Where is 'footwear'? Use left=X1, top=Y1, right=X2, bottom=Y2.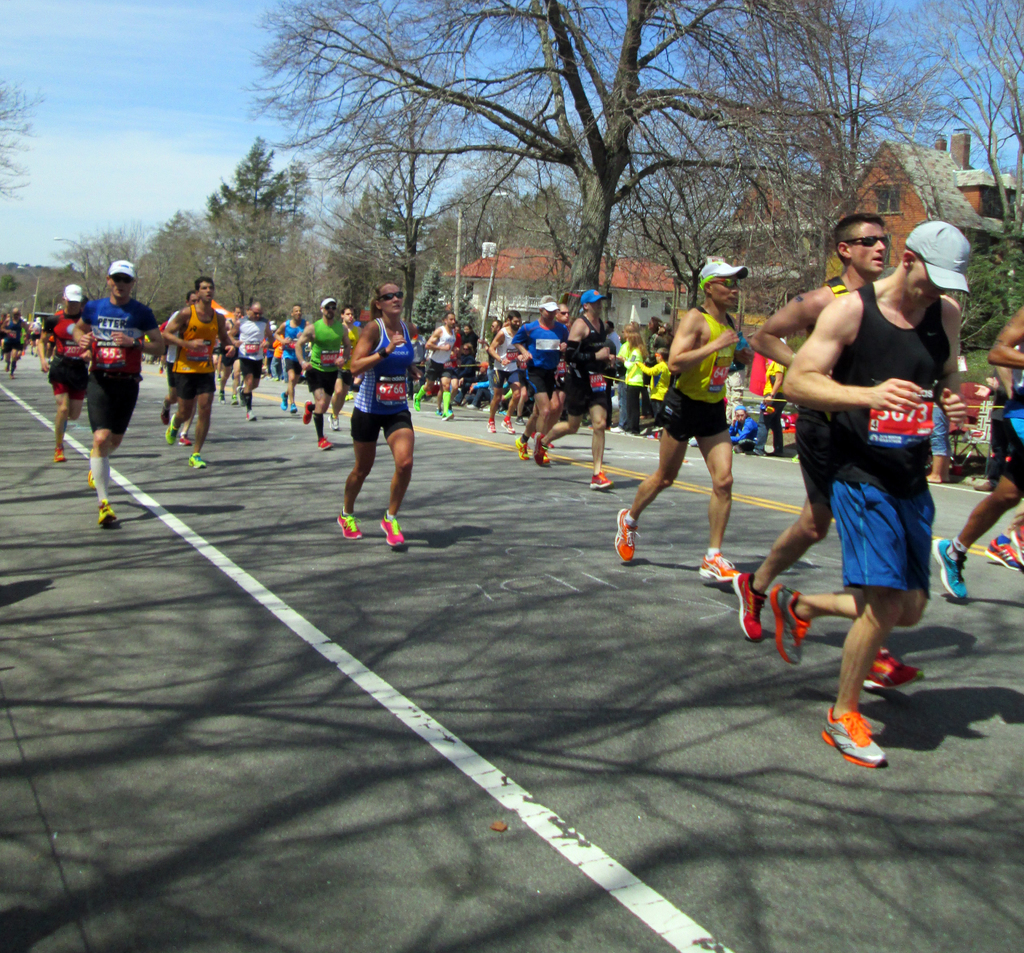
left=774, top=580, right=818, bottom=671.
